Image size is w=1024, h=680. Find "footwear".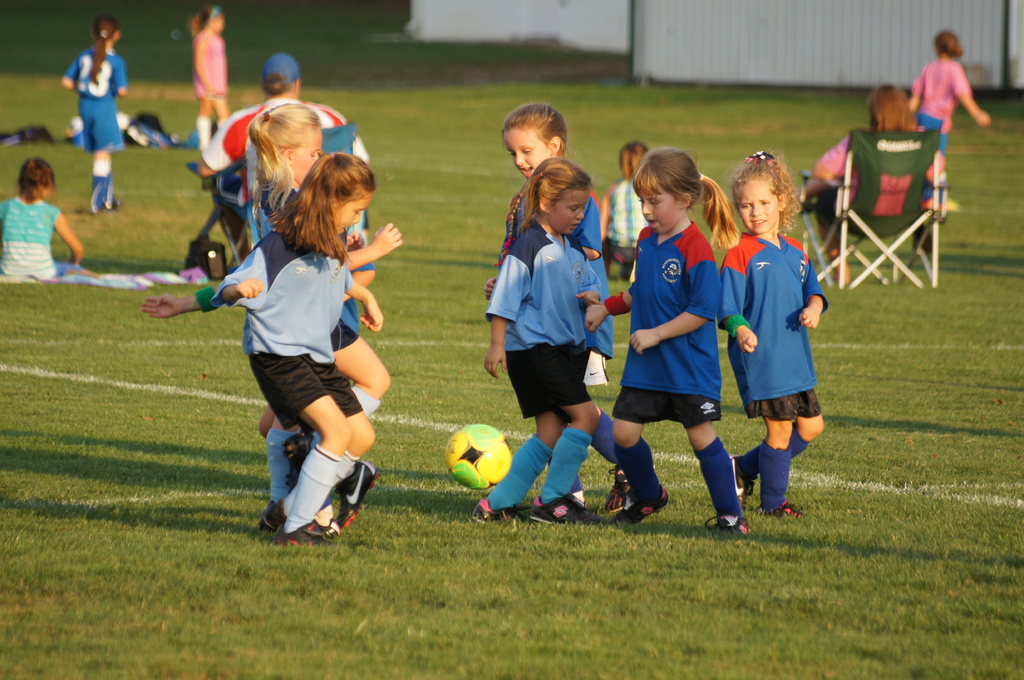
box(104, 198, 121, 207).
